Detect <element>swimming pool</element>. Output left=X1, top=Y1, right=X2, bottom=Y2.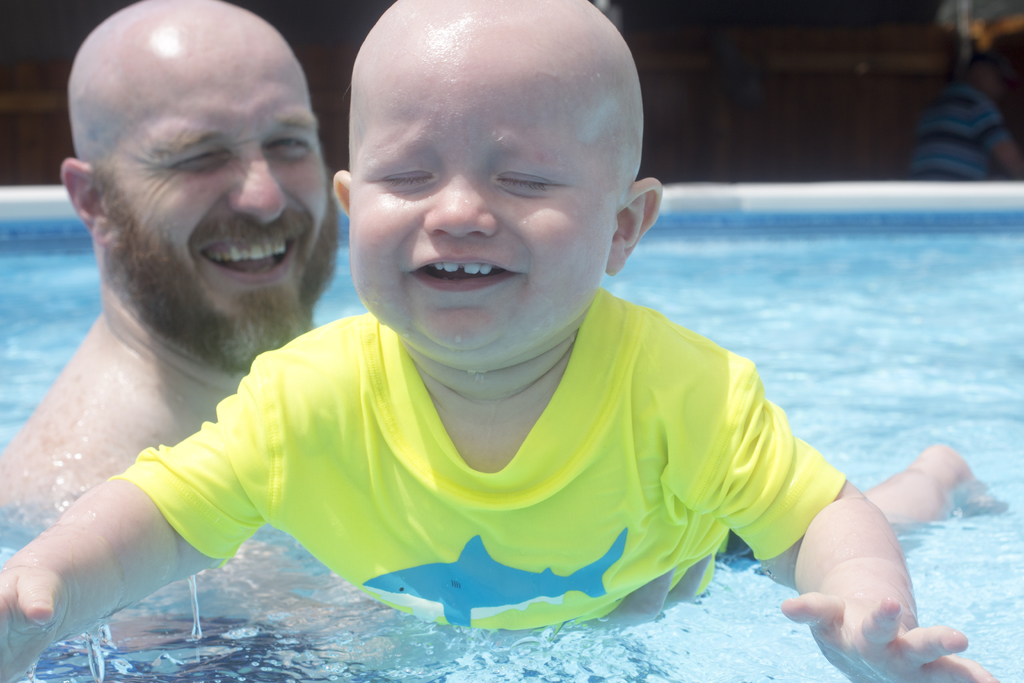
left=0, top=176, right=1020, bottom=682.
